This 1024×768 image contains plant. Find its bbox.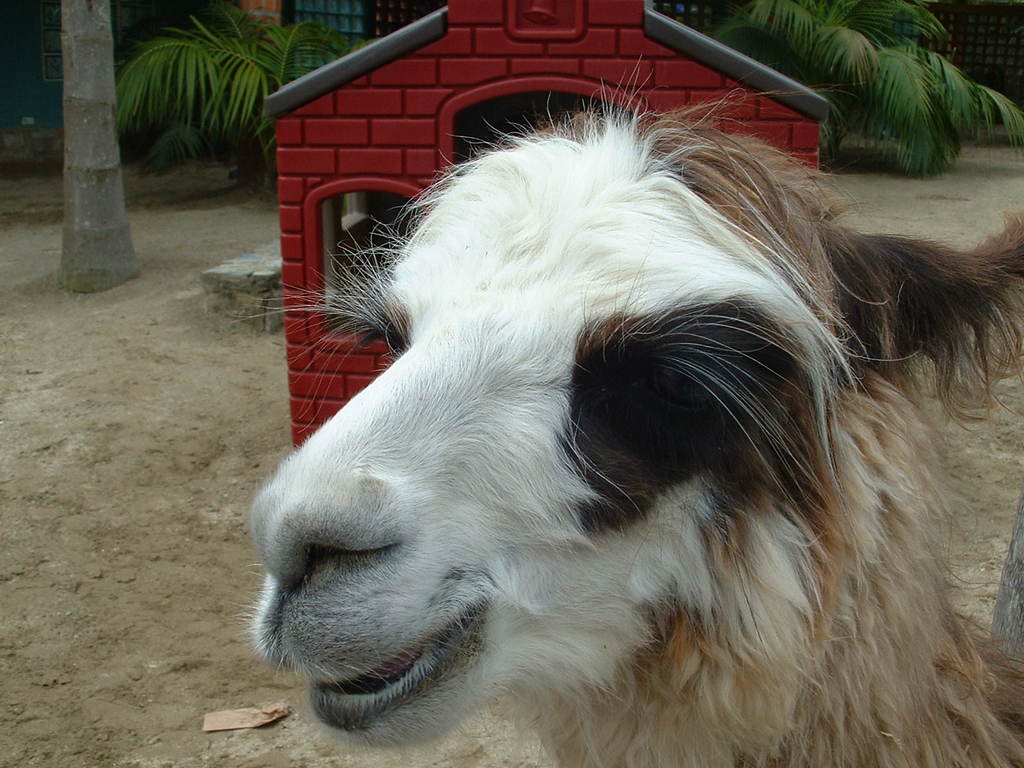
[left=108, top=0, right=364, bottom=164].
